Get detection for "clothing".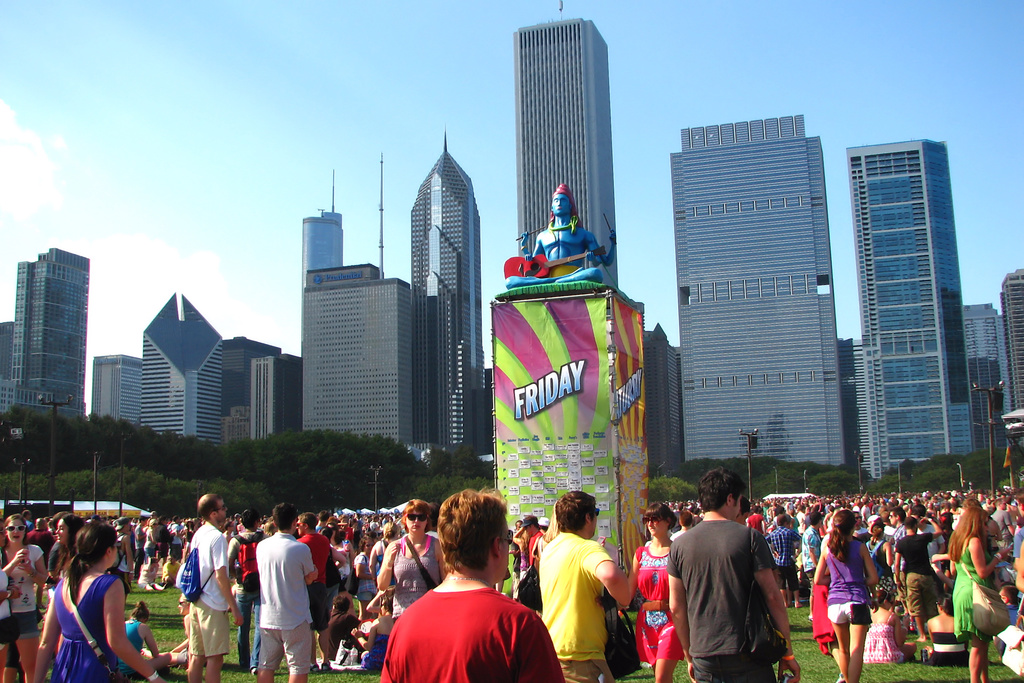
Detection: left=55, top=575, right=118, bottom=682.
